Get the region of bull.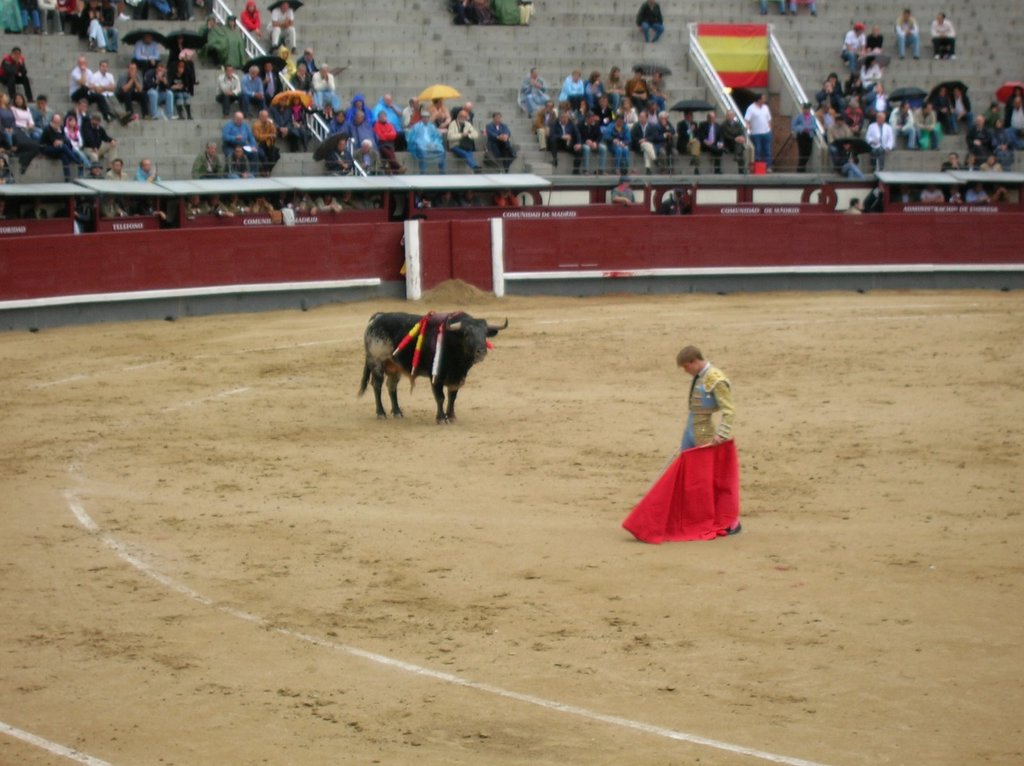
(349,307,509,426).
